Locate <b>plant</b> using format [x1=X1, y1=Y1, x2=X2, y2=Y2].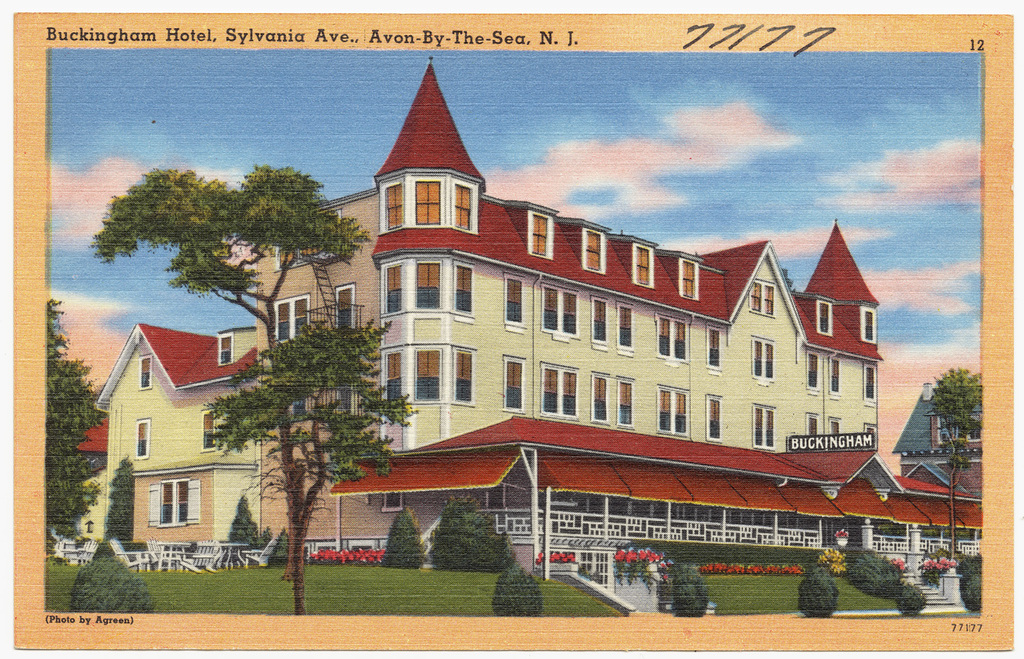
[x1=432, y1=488, x2=508, y2=566].
